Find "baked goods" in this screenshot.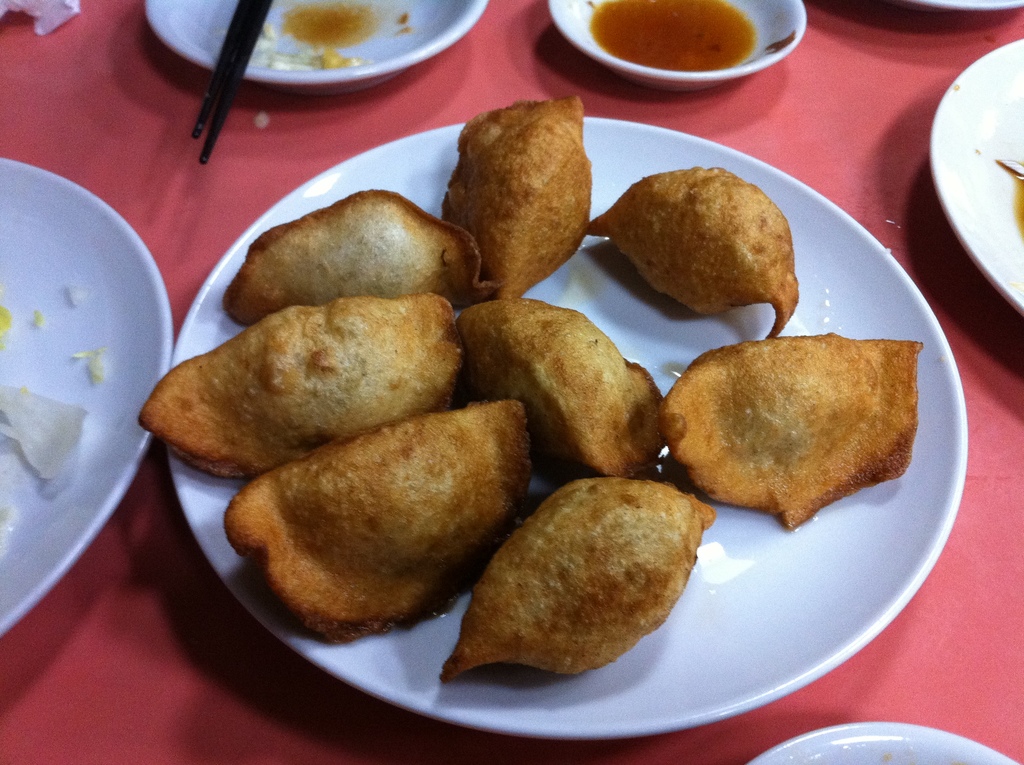
The bounding box for "baked goods" is box=[454, 303, 666, 479].
